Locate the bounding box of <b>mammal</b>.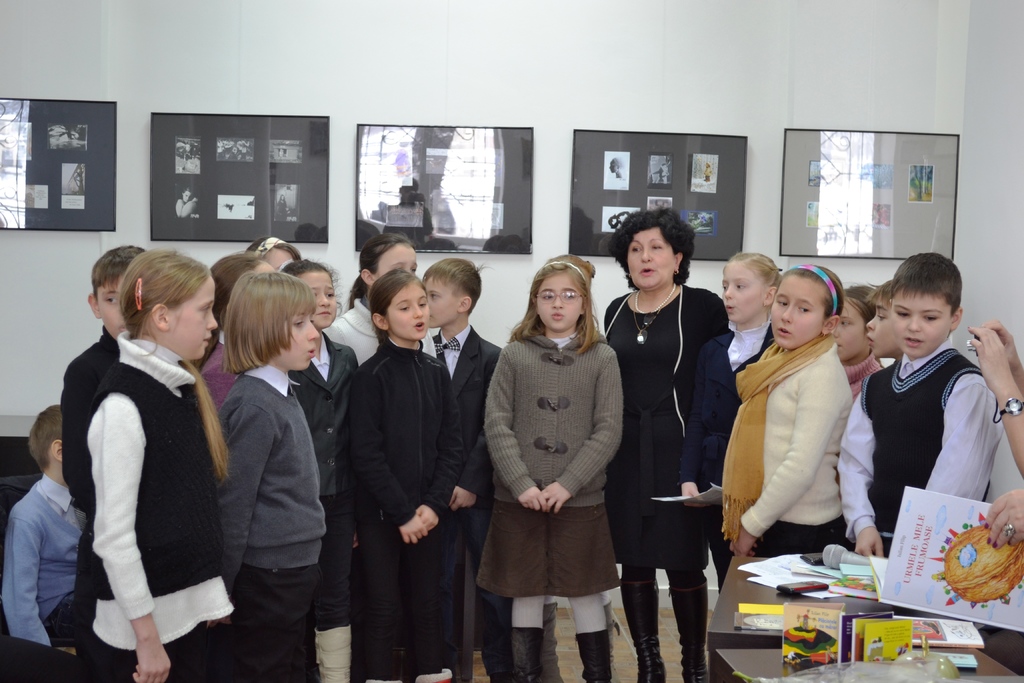
Bounding box: 193/248/282/420.
